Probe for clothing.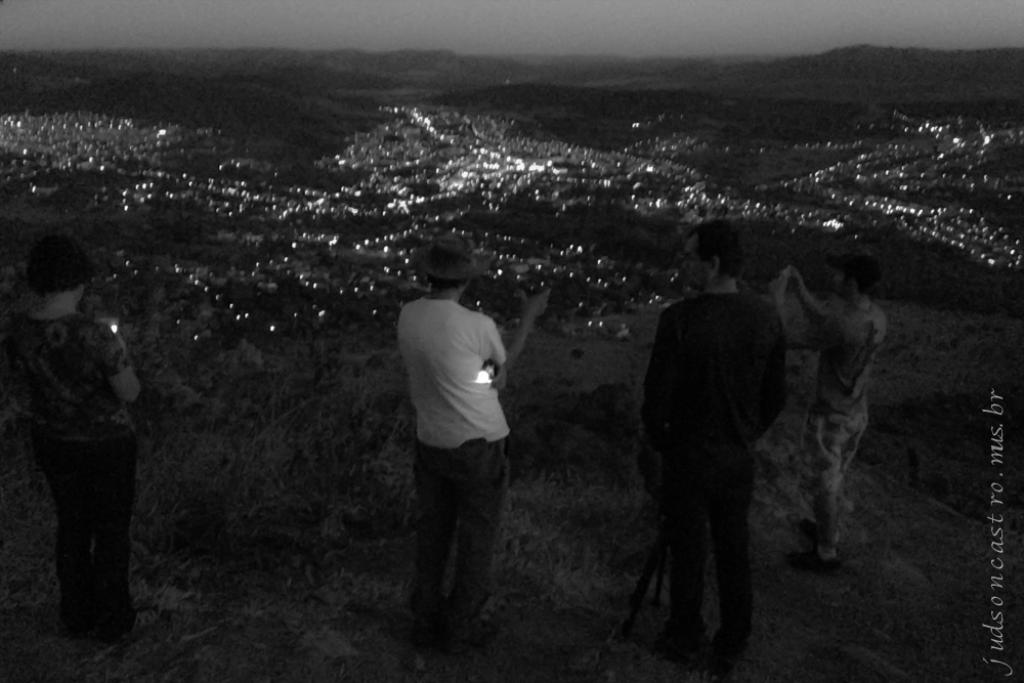
Probe result: l=7, t=296, r=143, b=642.
